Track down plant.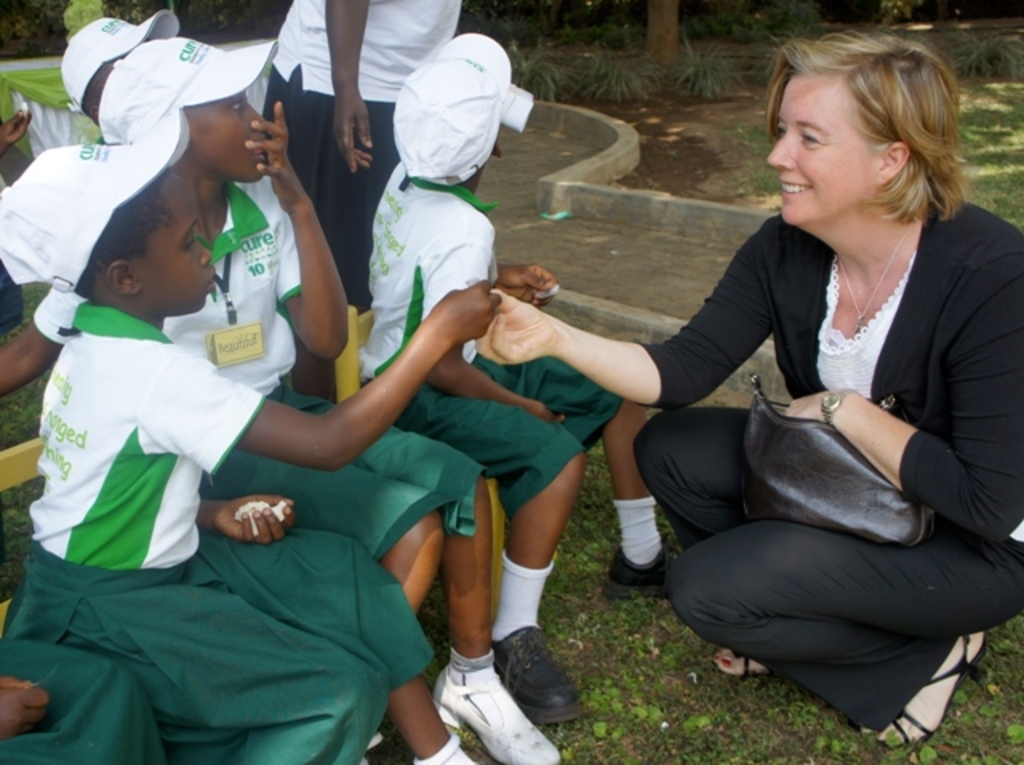
Tracked to x1=3 y1=0 x2=64 y2=50.
